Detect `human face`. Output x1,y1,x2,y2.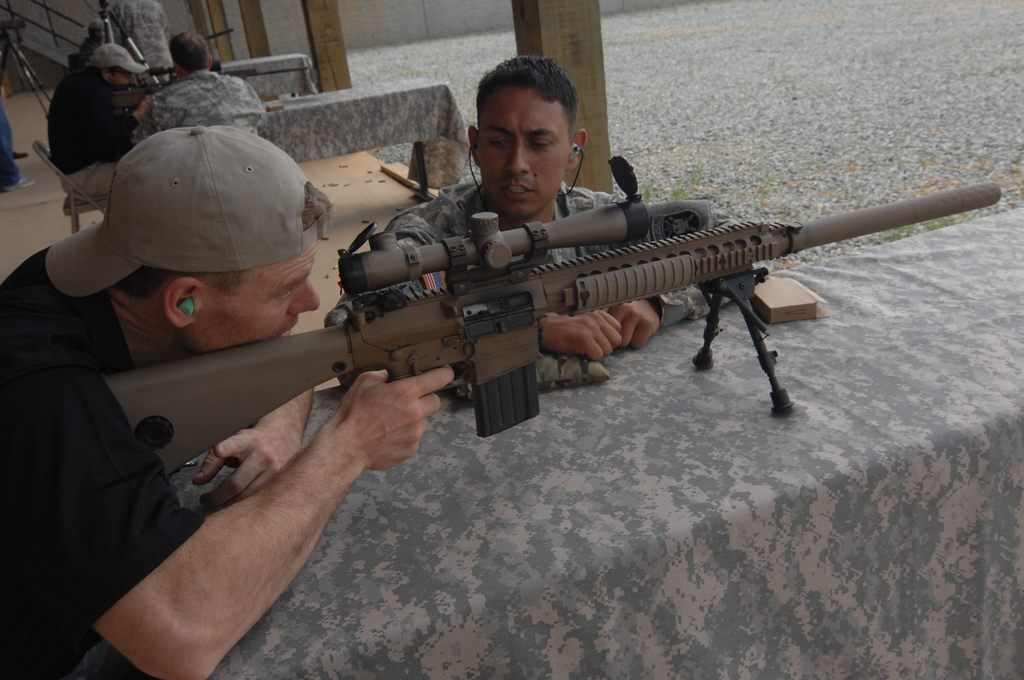
184,243,321,349.
